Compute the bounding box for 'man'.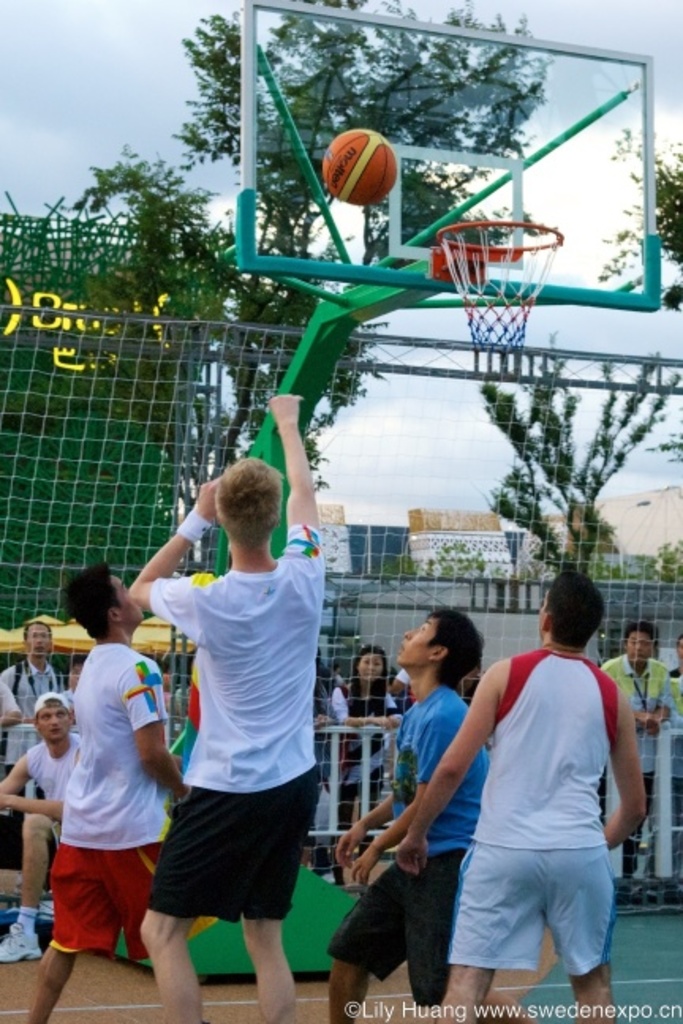
(384,564,643,1022).
